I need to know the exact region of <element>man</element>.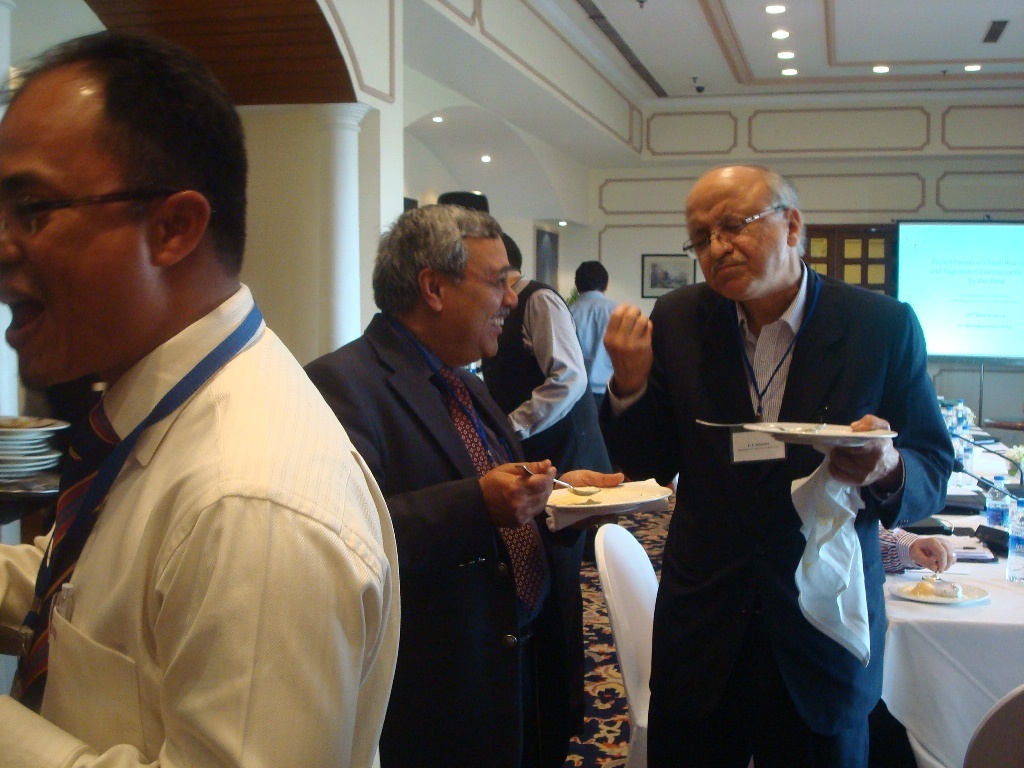
Region: crop(0, 25, 397, 767).
